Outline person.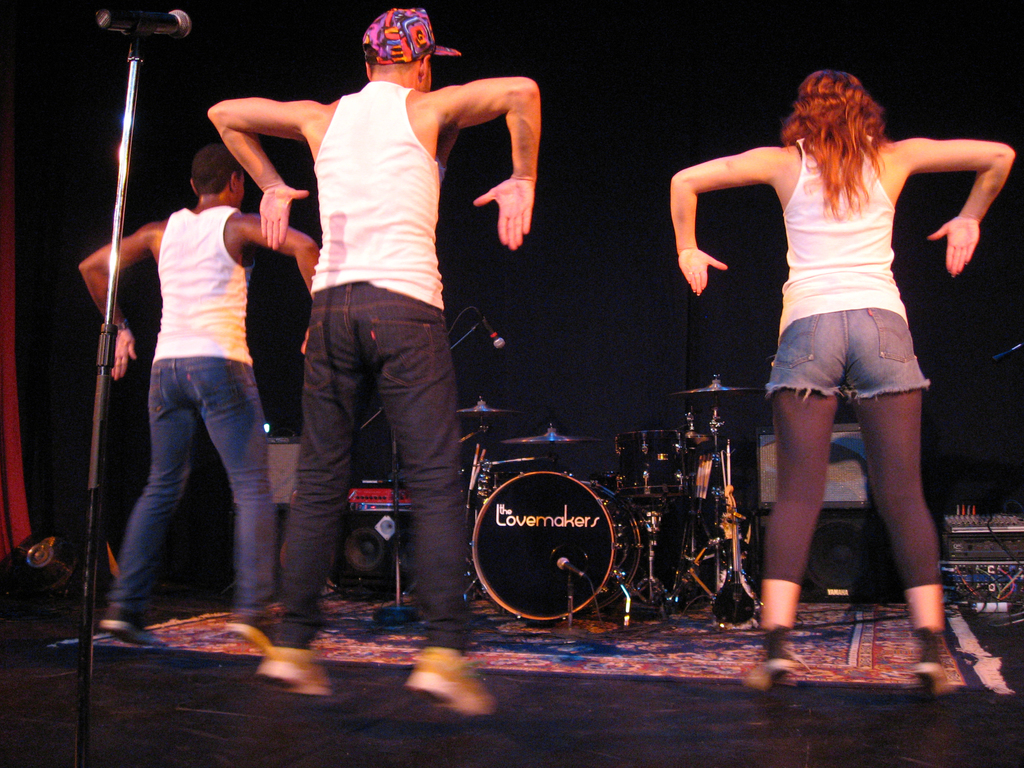
Outline: 207:8:541:712.
